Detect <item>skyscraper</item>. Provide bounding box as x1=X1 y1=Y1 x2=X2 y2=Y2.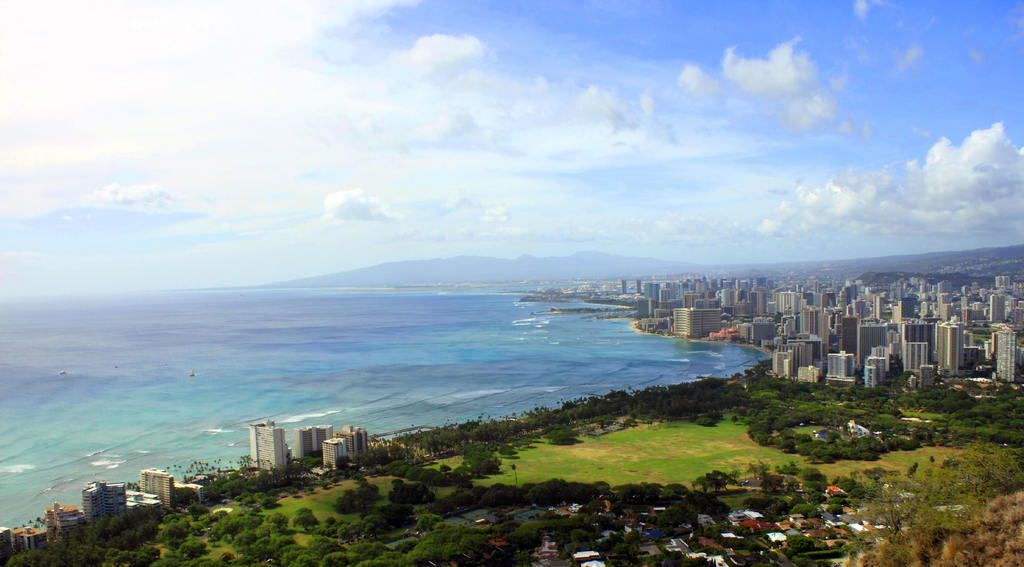
x1=989 y1=293 x2=1007 y2=321.
